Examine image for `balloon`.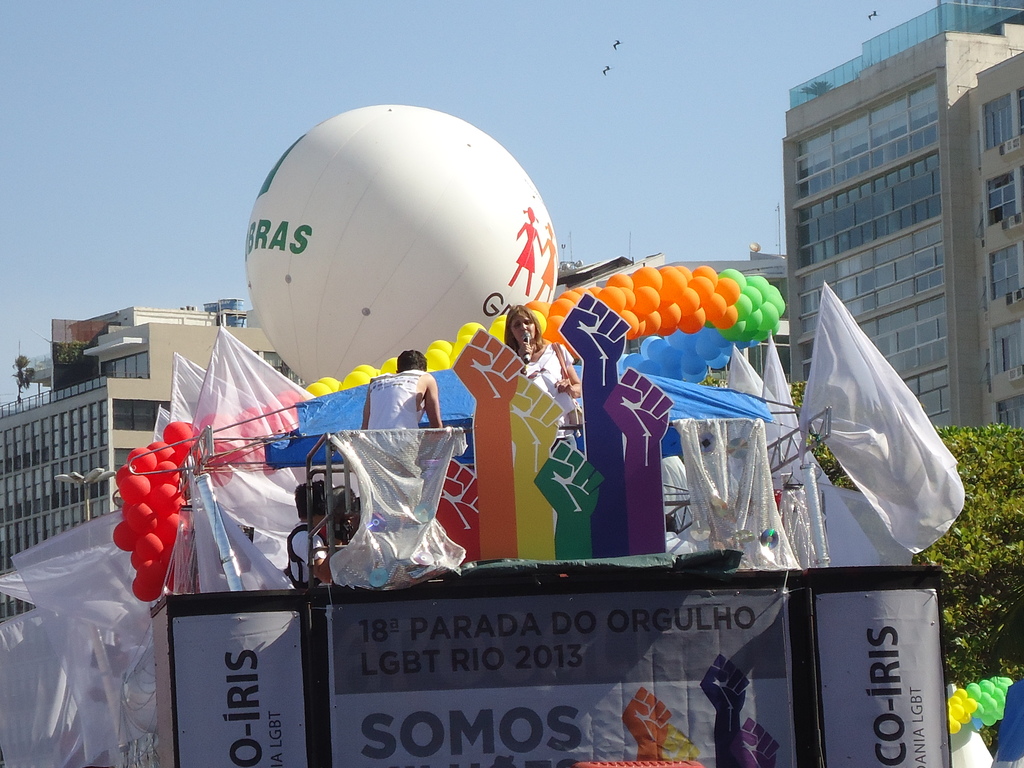
Examination result: locate(381, 355, 398, 378).
